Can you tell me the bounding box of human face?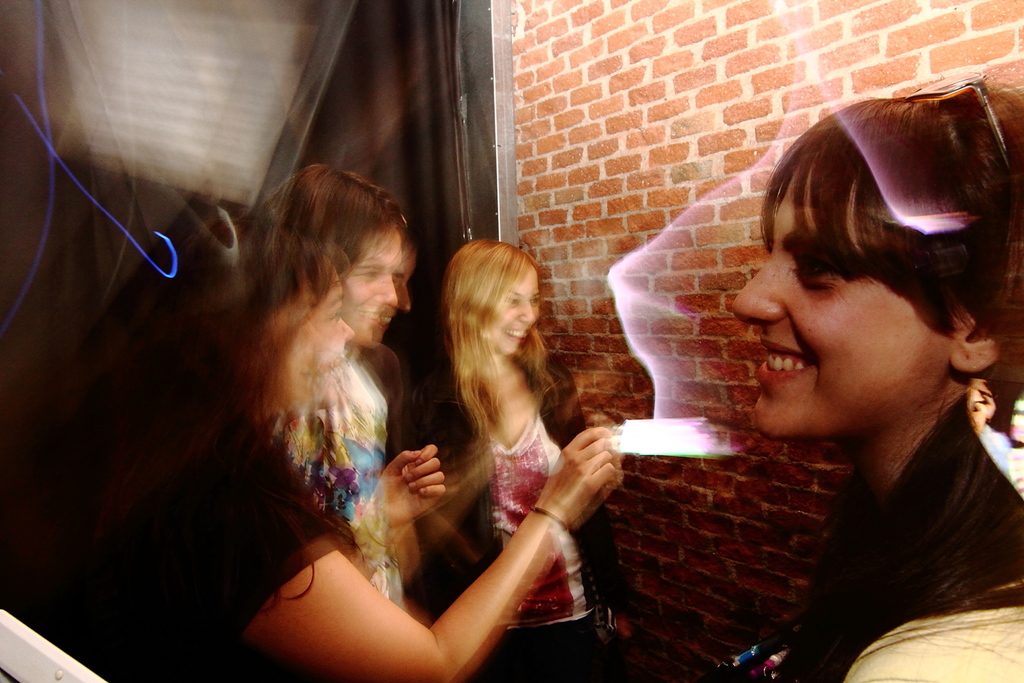
489:266:542:361.
